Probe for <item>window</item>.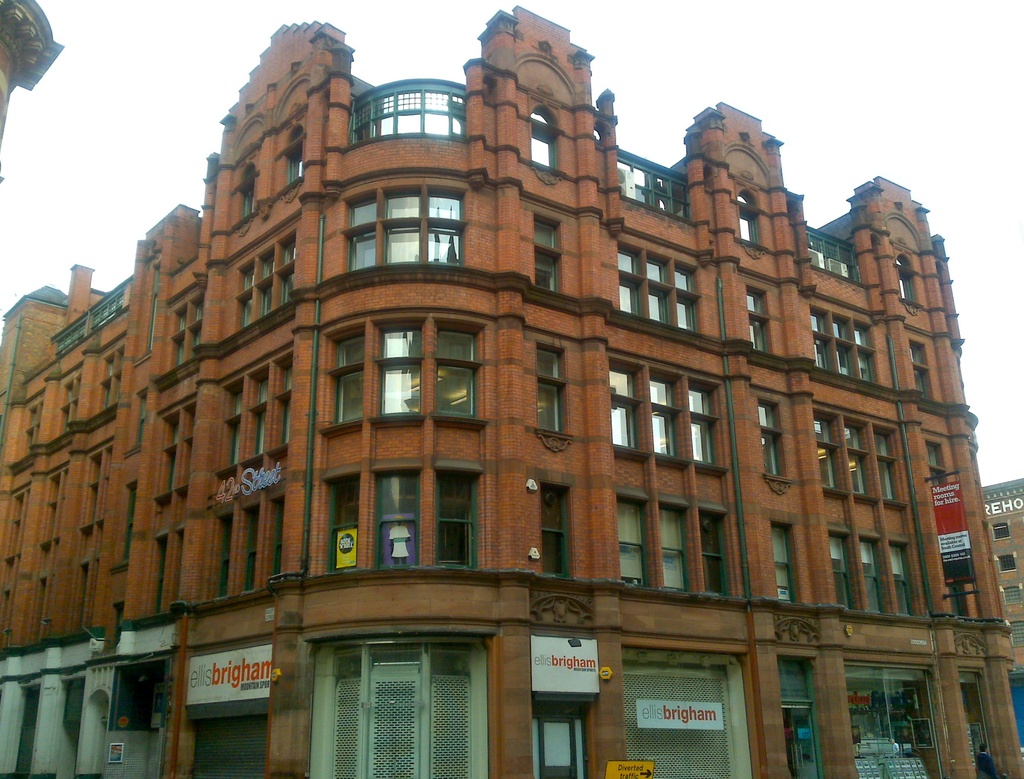
Probe result: x1=339 y1=197 x2=466 y2=277.
